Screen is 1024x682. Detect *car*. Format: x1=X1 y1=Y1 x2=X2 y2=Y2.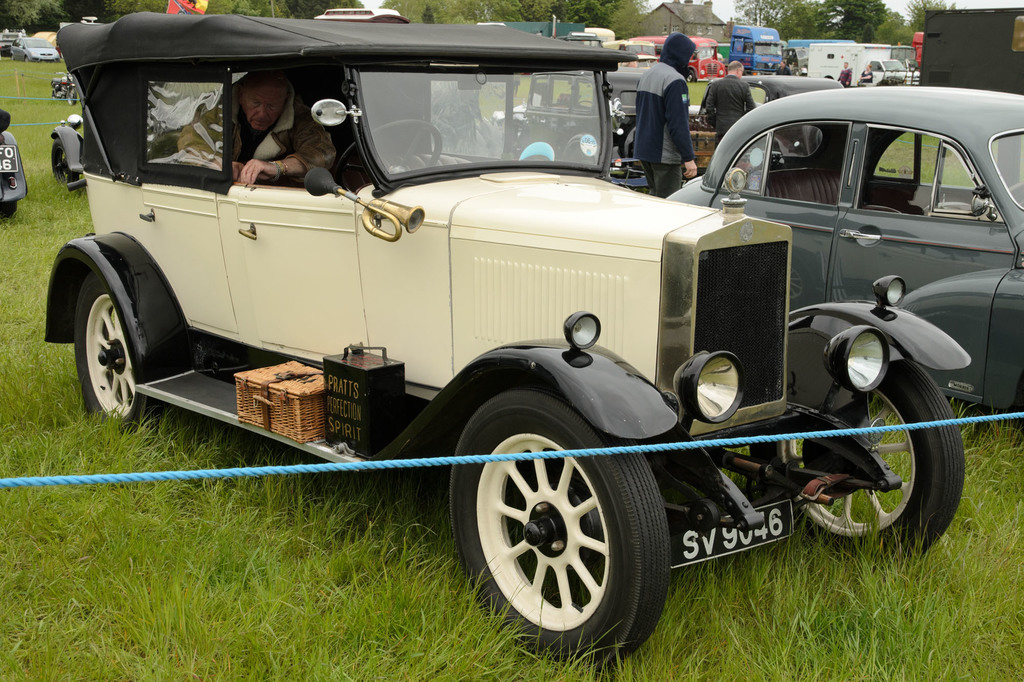
x1=662 y1=86 x2=1023 y2=424.
